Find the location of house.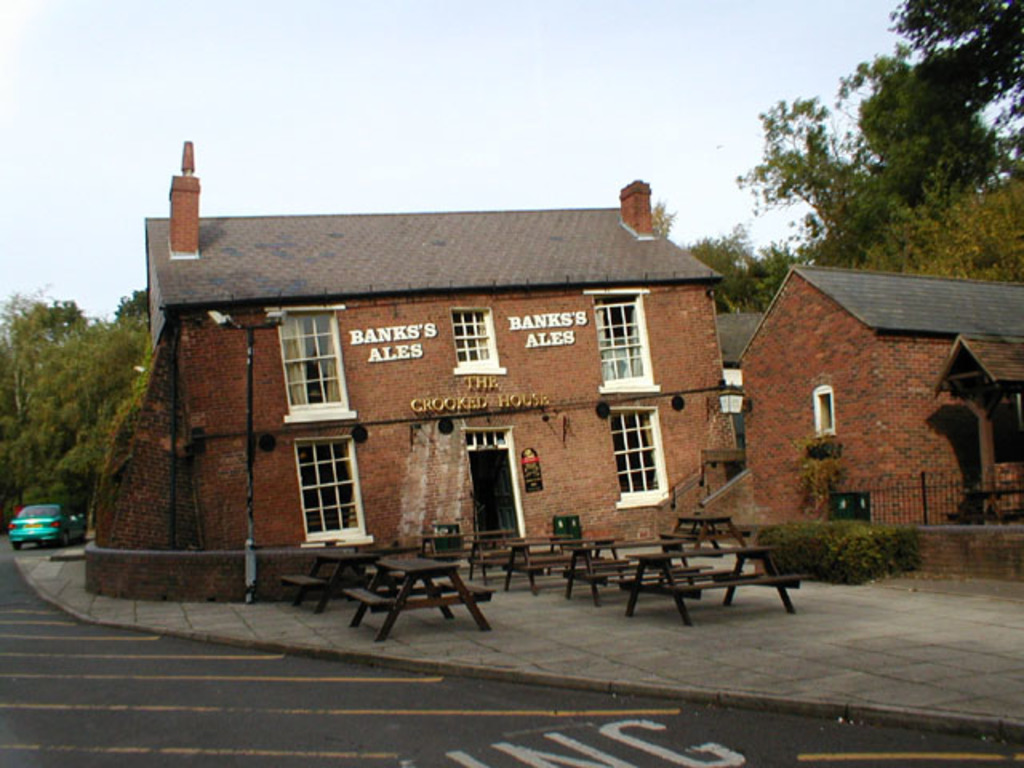
Location: [106,160,784,598].
